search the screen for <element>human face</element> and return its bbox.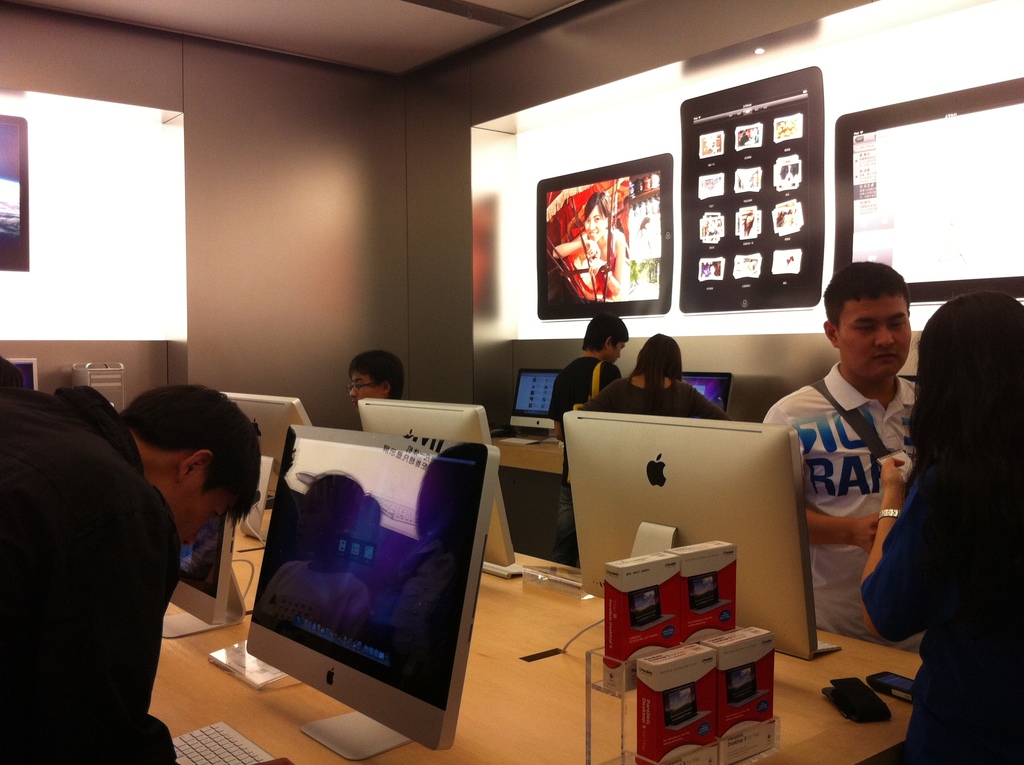
Found: <bbox>173, 483, 216, 545</bbox>.
